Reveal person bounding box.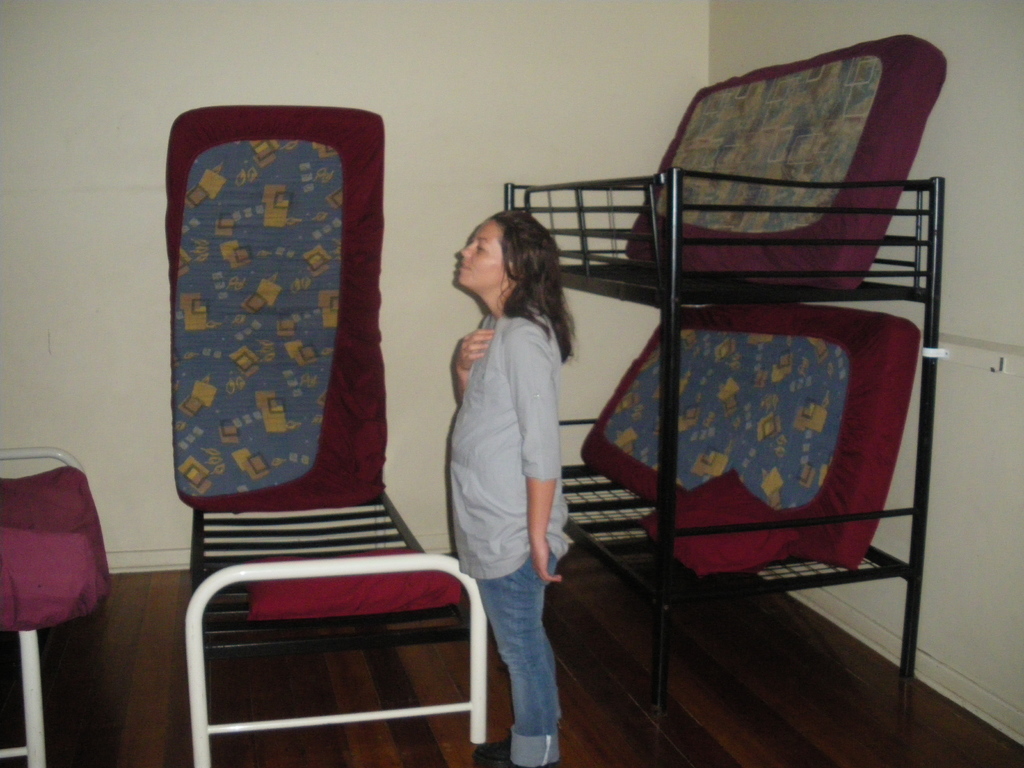
Revealed: x1=426, y1=187, x2=585, y2=757.
